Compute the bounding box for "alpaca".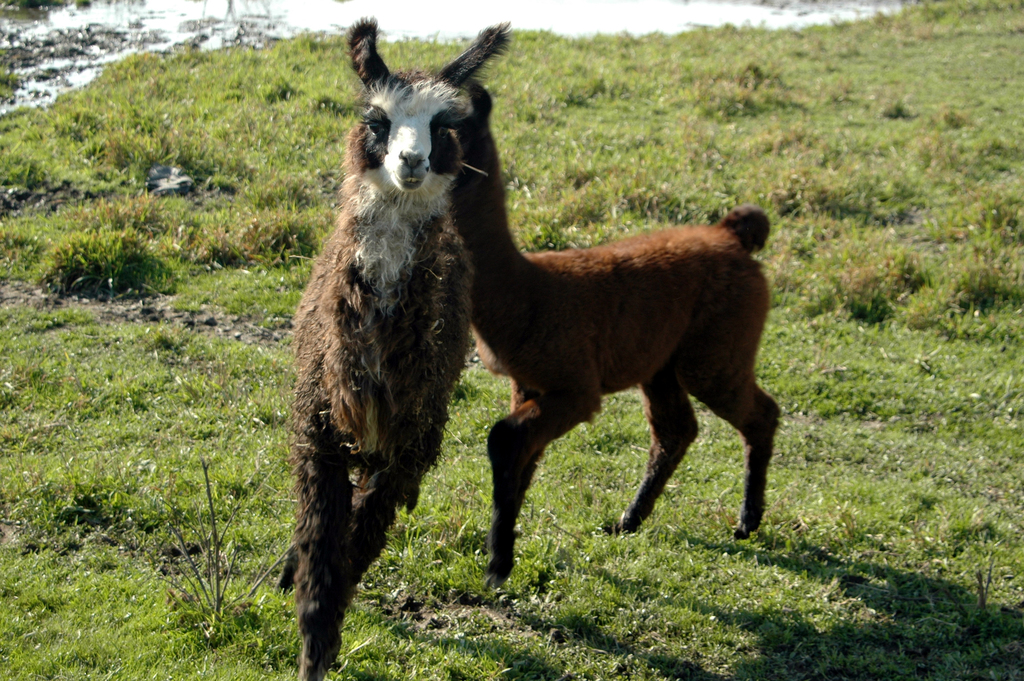
446, 83, 782, 592.
